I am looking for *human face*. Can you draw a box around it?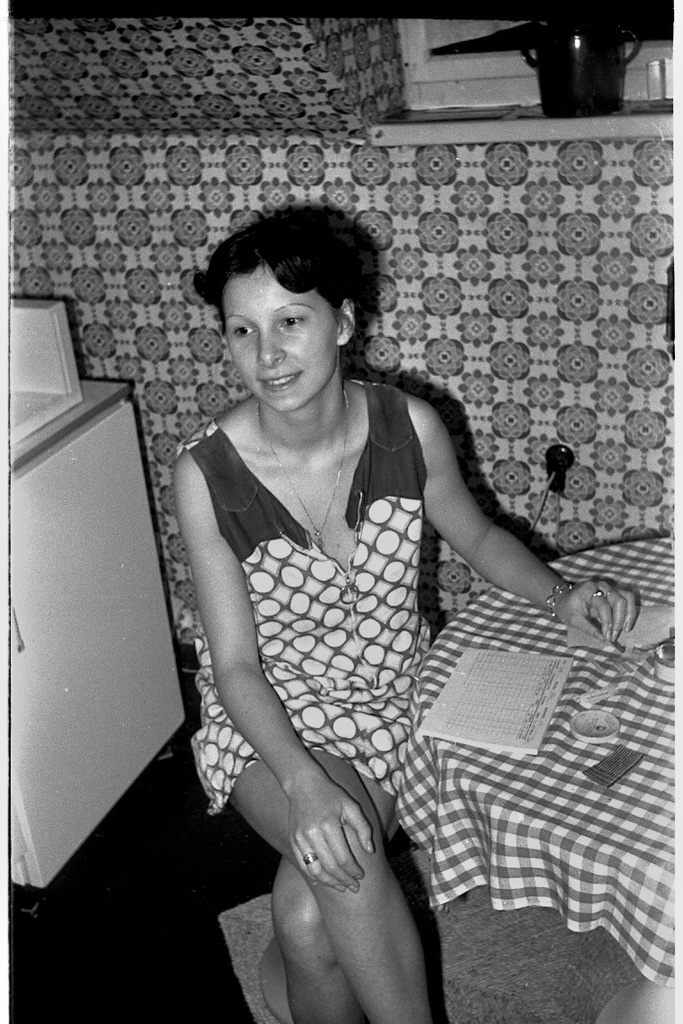
Sure, the bounding box is left=221, top=262, right=342, bottom=414.
